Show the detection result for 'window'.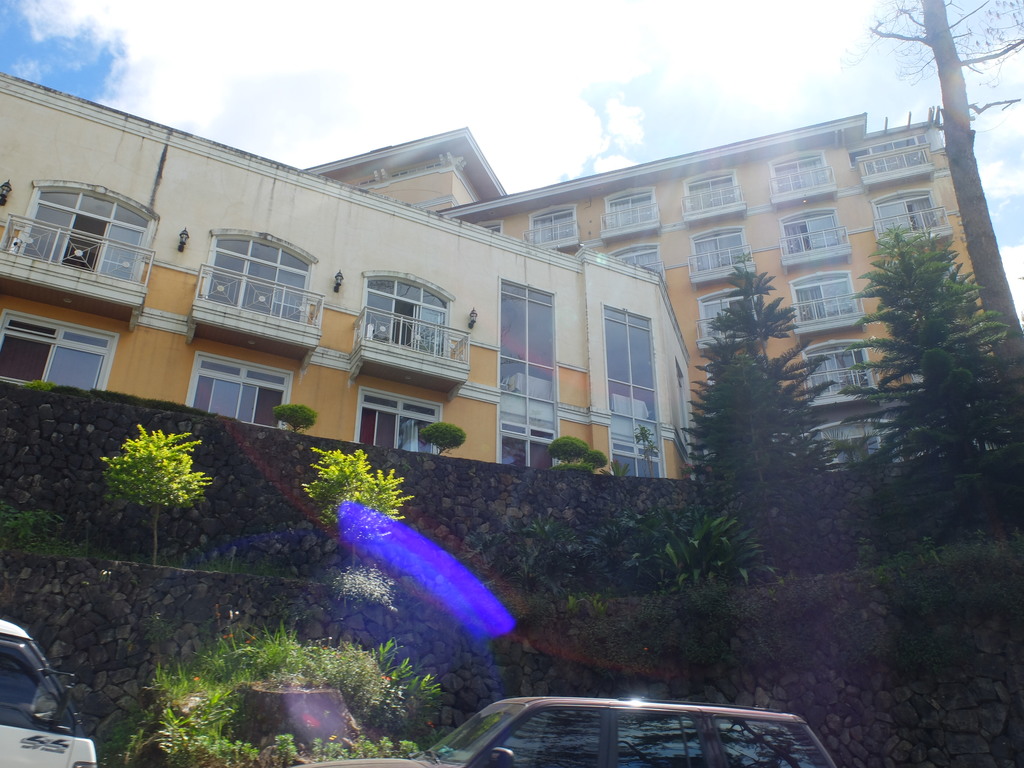
Rect(684, 172, 738, 209).
